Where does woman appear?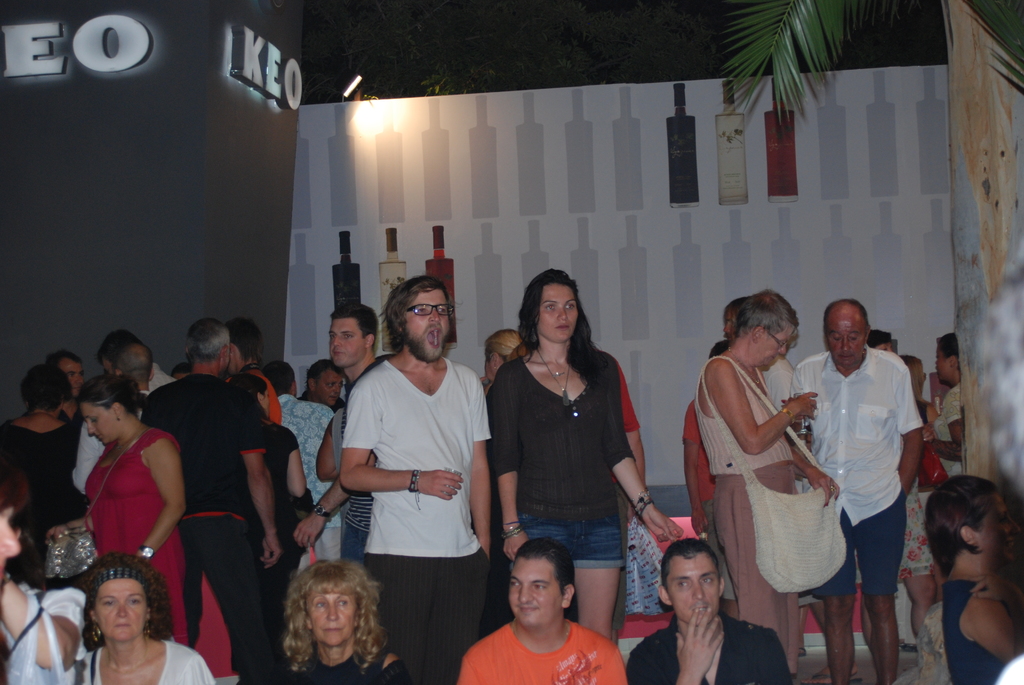
Appears at region(44, 368, 232, 682).
